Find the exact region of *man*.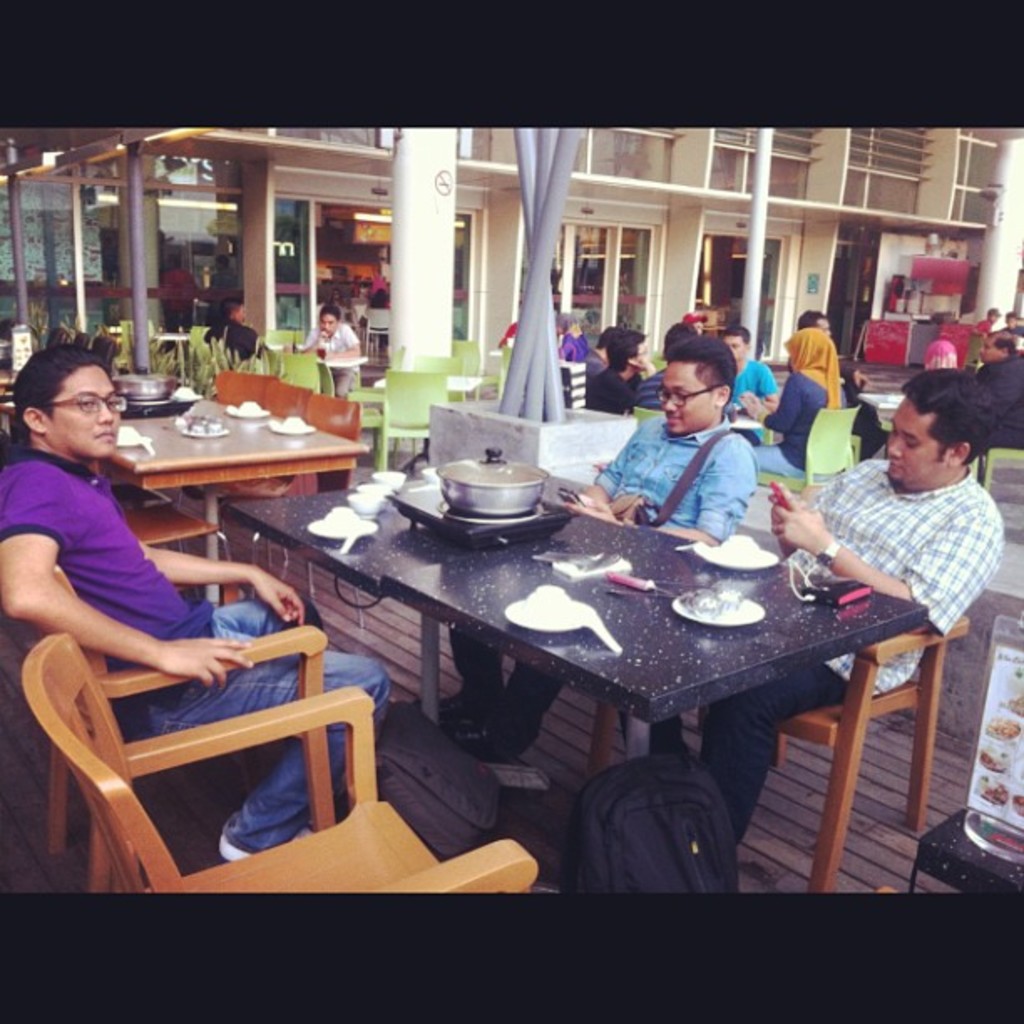
Exact region: [967,333,1022,452].
